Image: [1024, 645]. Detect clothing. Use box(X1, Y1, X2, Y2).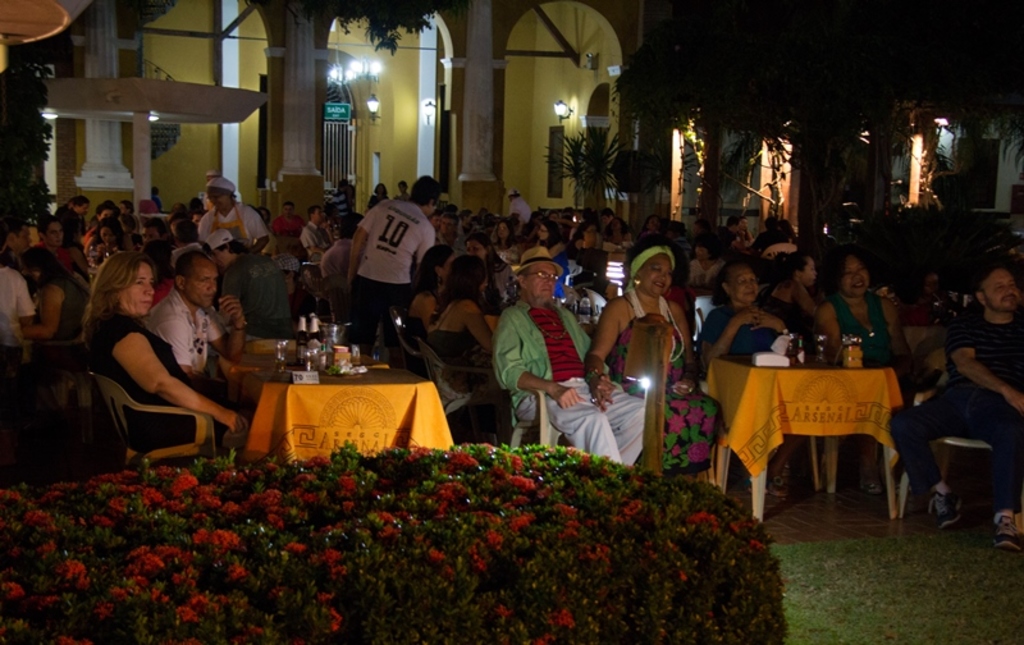
box(887, 299, 1023, 518).
